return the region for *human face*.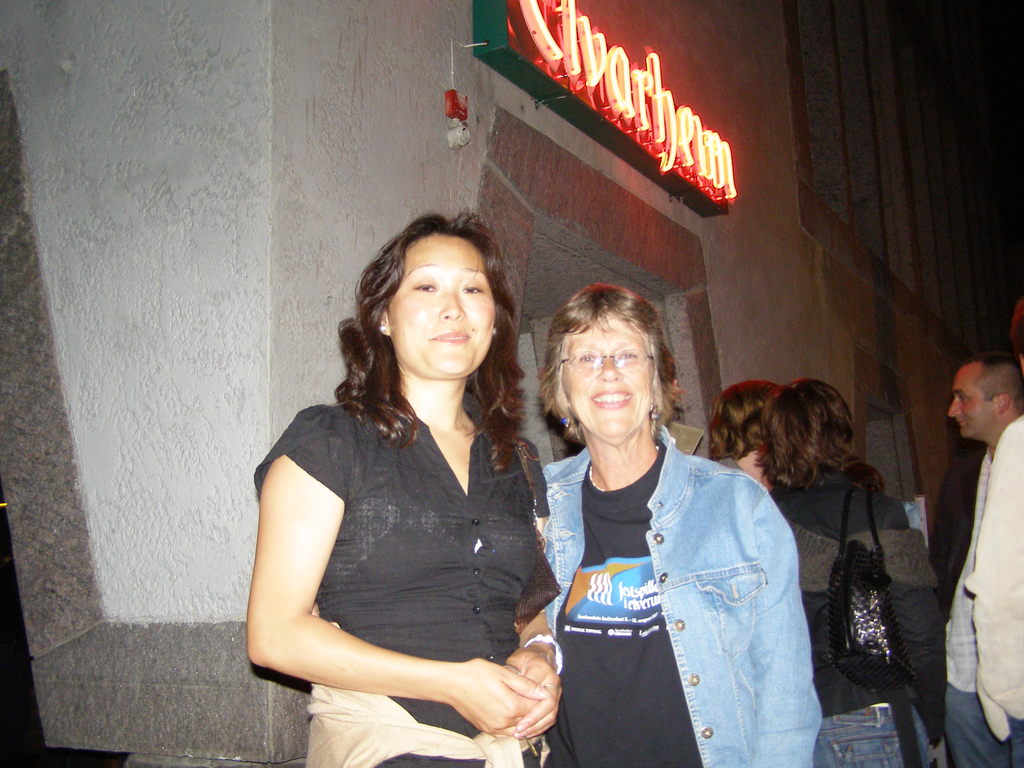
(386,232,495,379).
